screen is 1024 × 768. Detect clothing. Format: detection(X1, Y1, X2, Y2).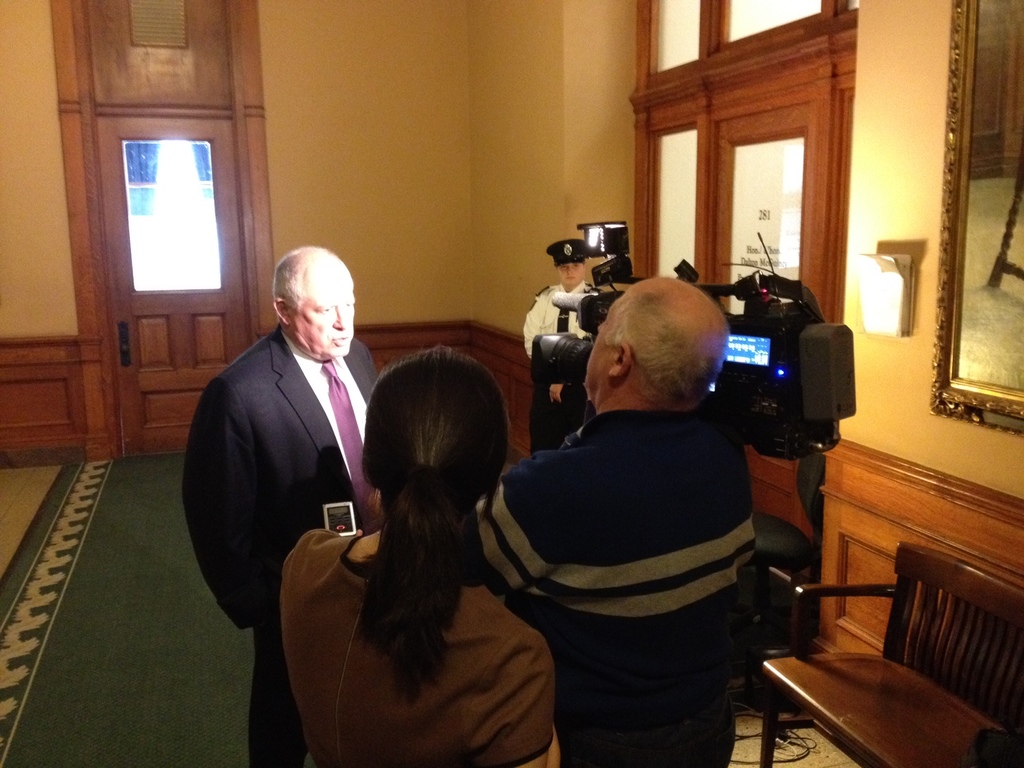
detection(185, 328, 390, 767).
